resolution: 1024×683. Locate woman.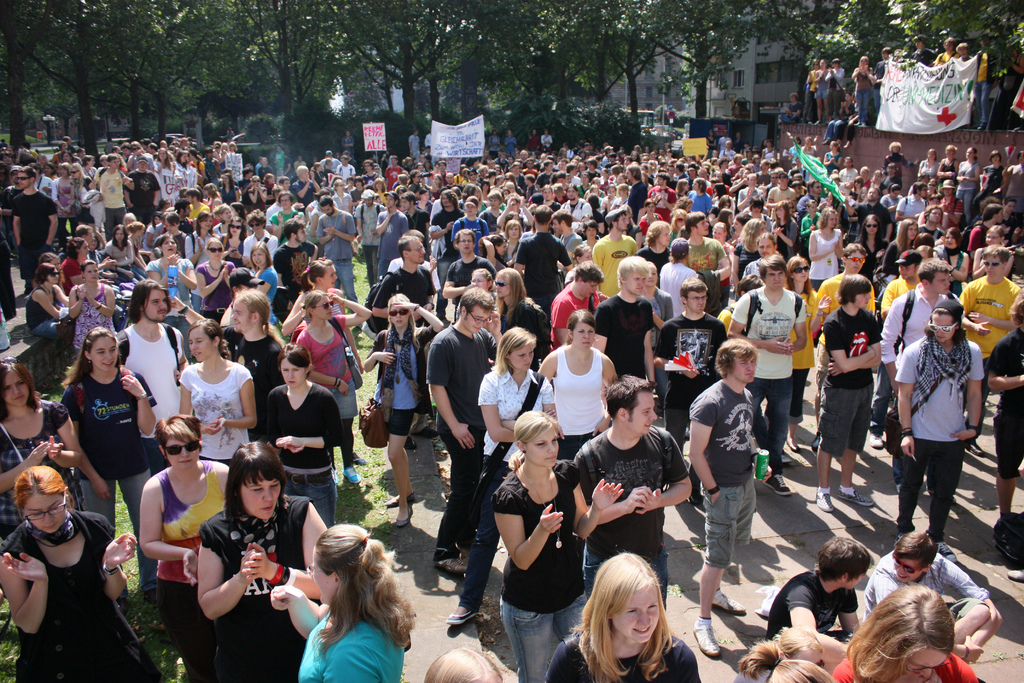
(x1=657, y1=236, x2=699, y2=322).
